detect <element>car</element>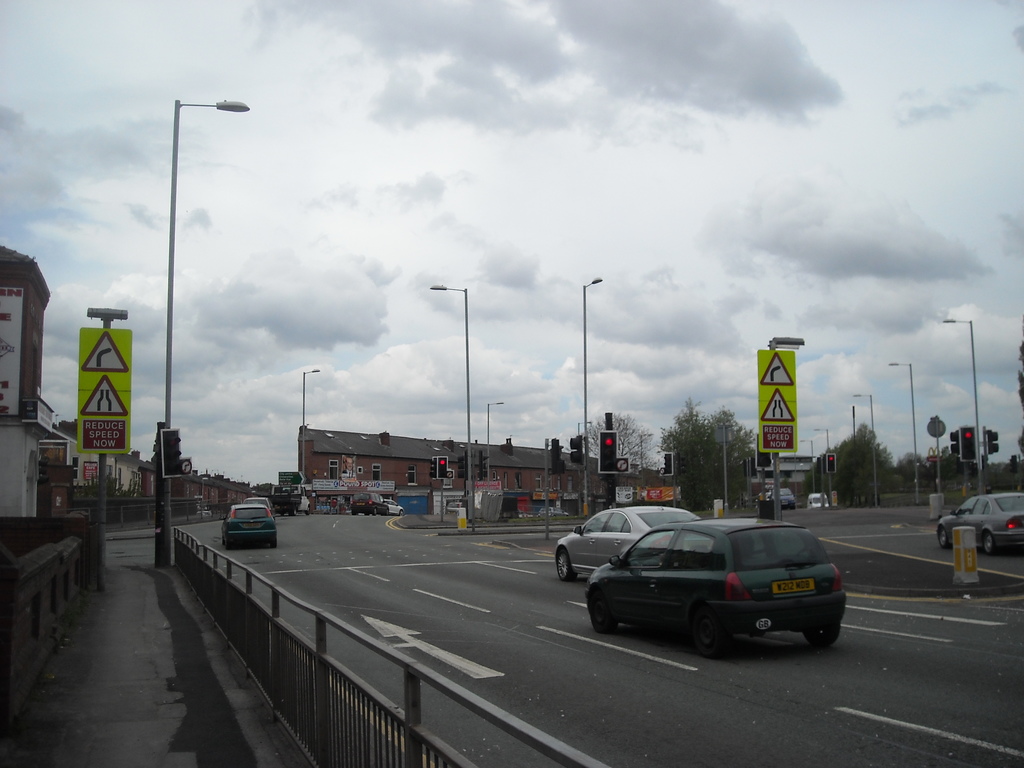
region(583, 517, 846, 660)
